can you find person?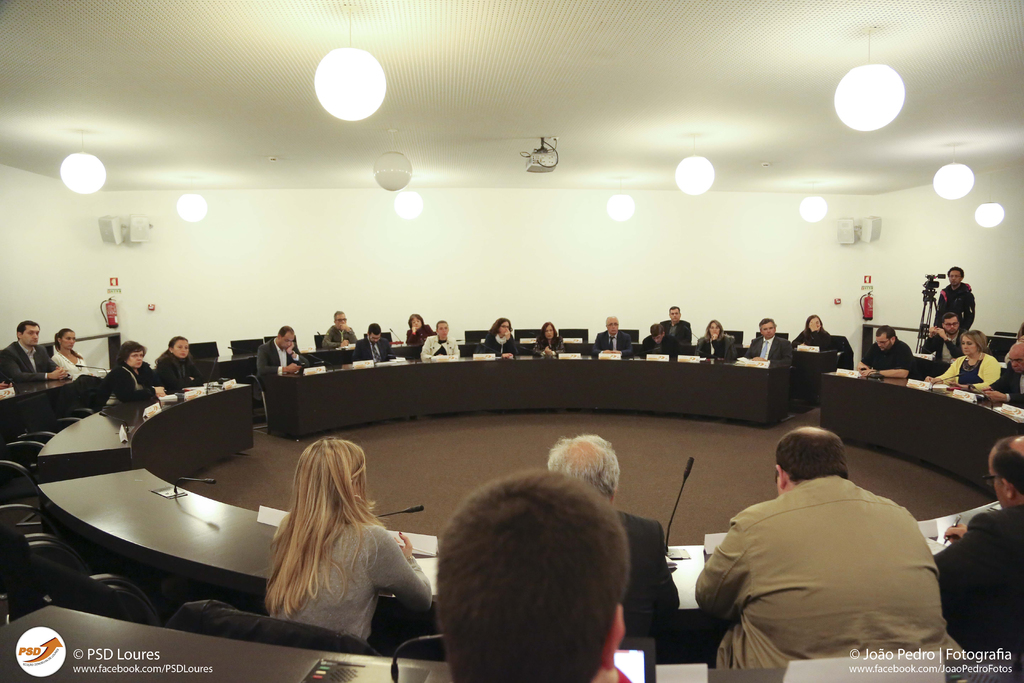
Yes, bounding box: {"left": 135, "top": 331, "right": 196, "bottom": 431}.
